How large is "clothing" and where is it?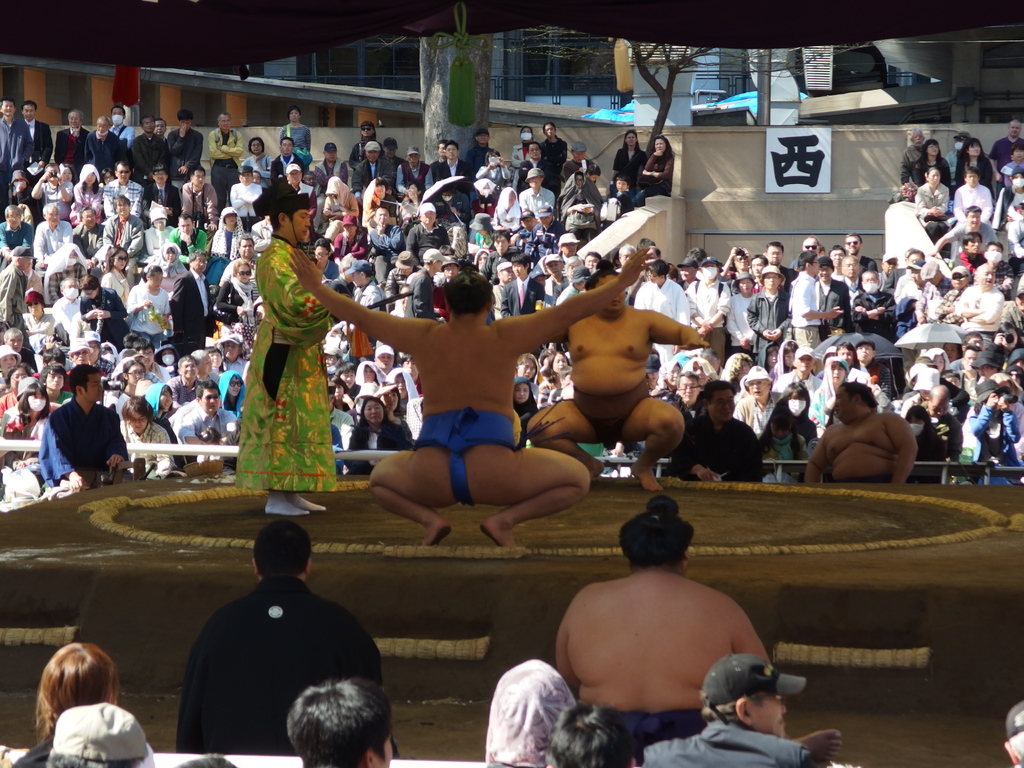
Bounding box: pyautogui.locateOnScreen(636, 157, 675, 196).
